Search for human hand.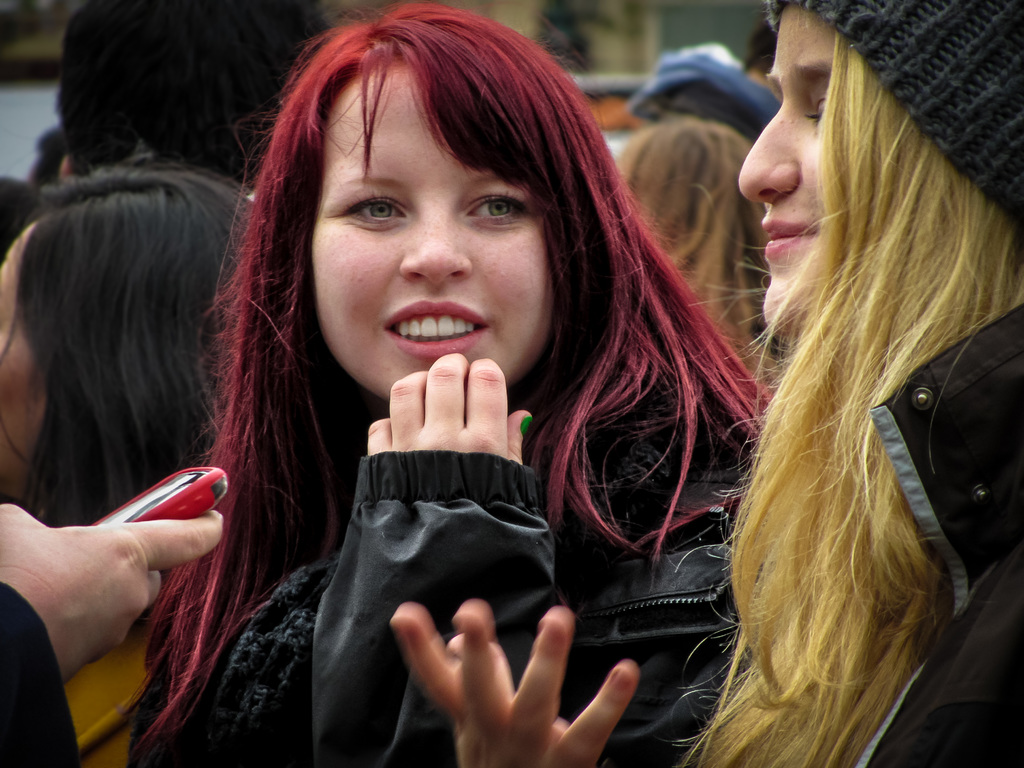
Found at 386 601 644 767.
